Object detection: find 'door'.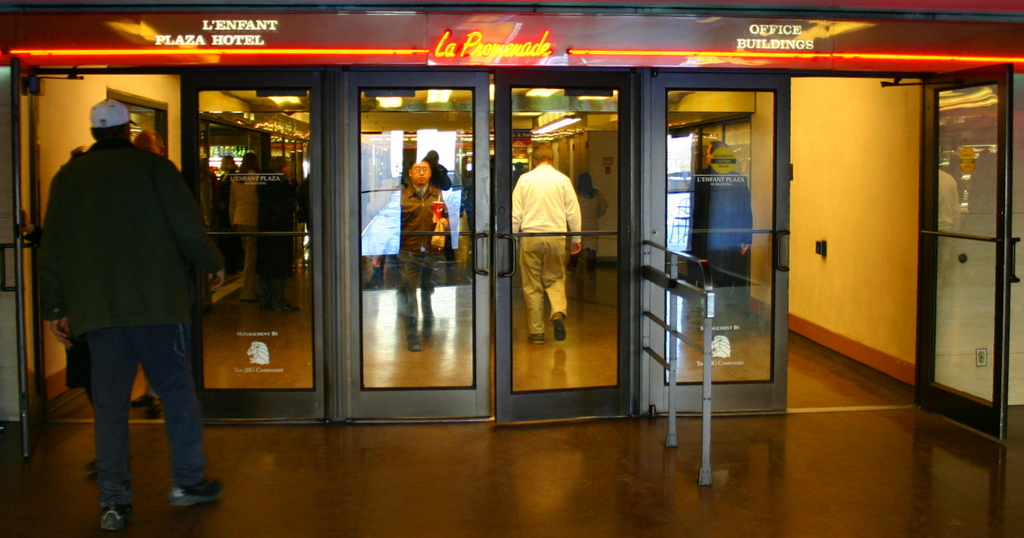
rect(179, 69, 323, 417).
